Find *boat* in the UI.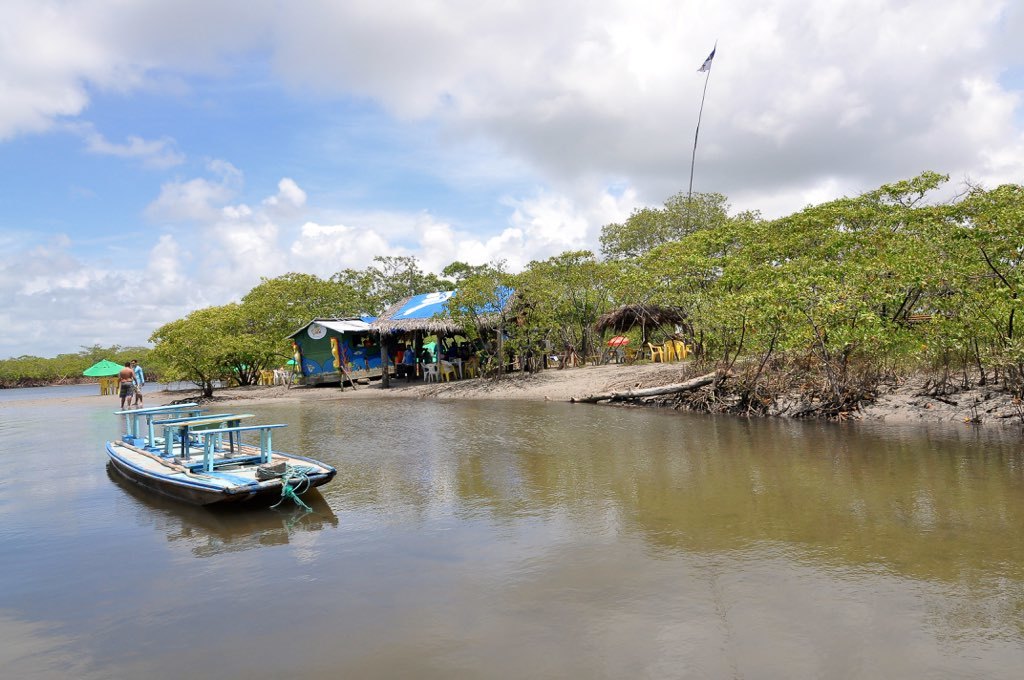
UI element at (98, 401, 347, 519).
